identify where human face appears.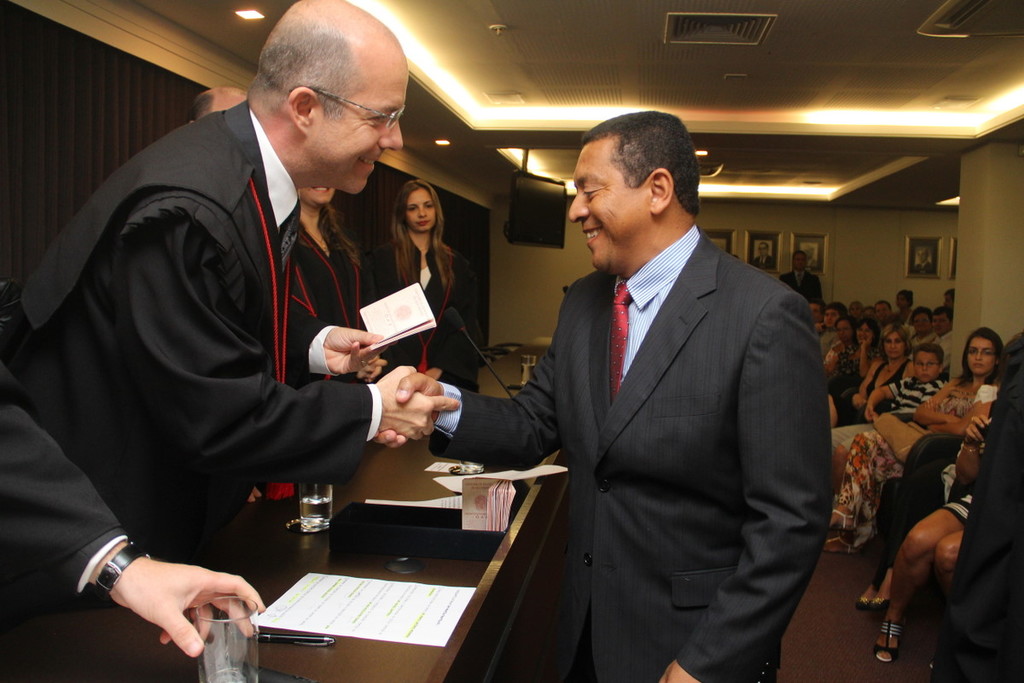
Appears at bbox=(806, 247, 813, 259).
